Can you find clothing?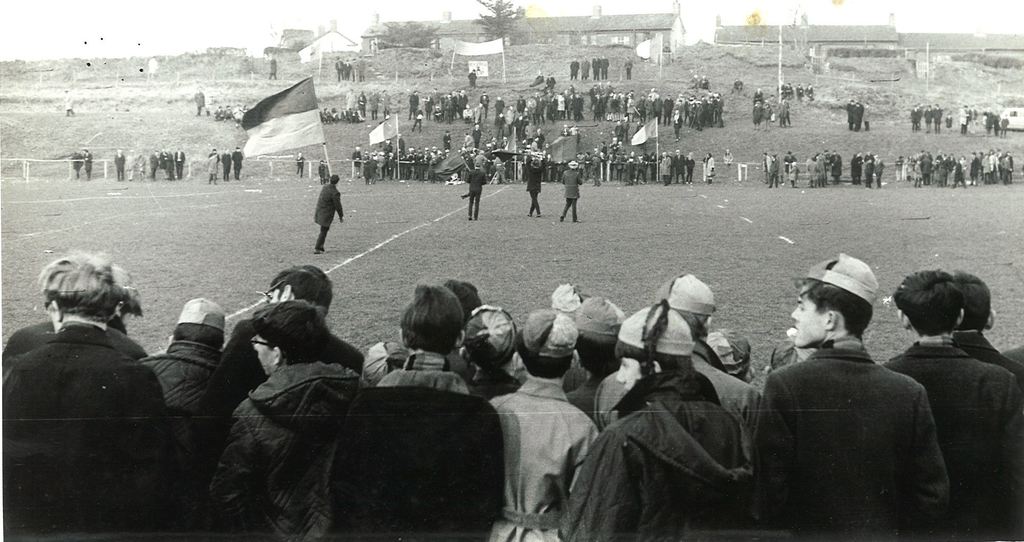
Yes, bounding box: left=571, top=60, right=579, bottom=78.
